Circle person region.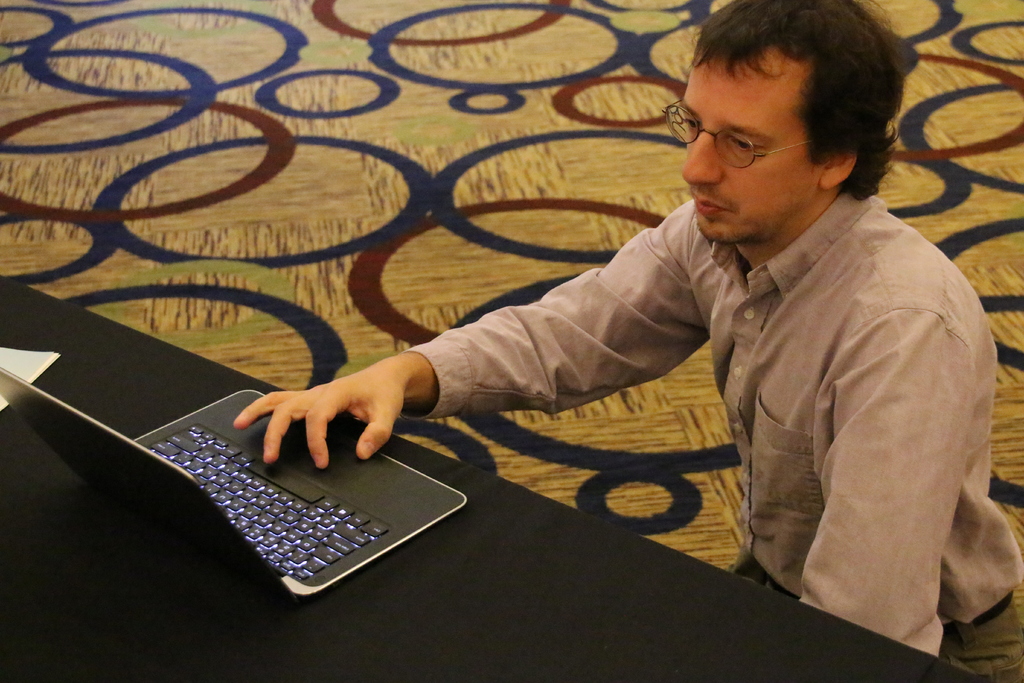
Region: (644,0,1001,682).
